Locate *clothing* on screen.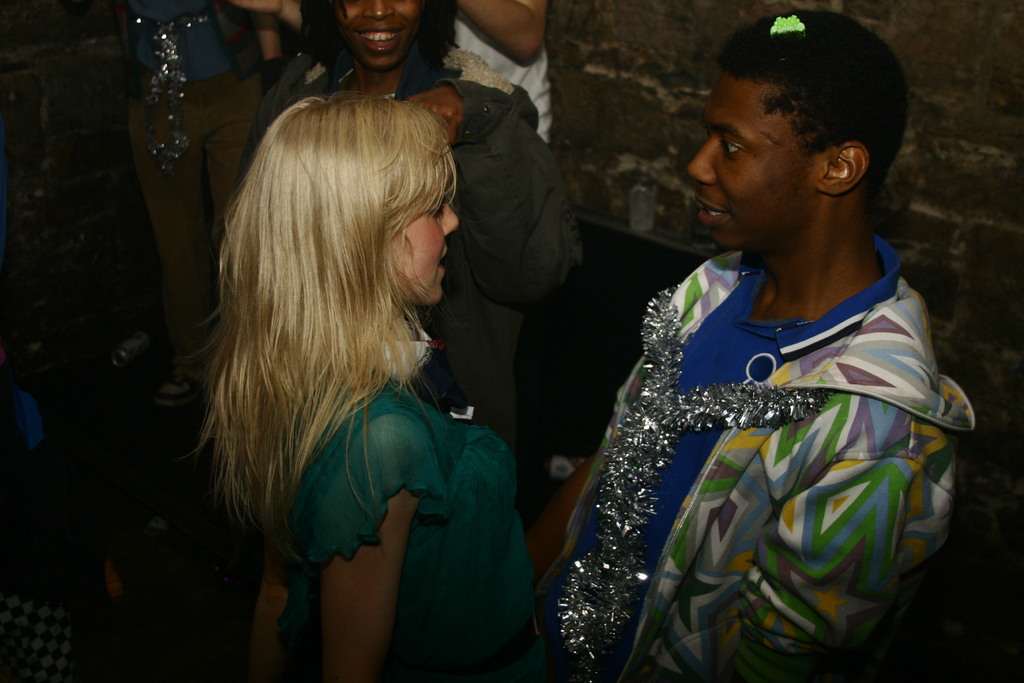
On screen at [left=425, top=25, right=671, bottom=469].
